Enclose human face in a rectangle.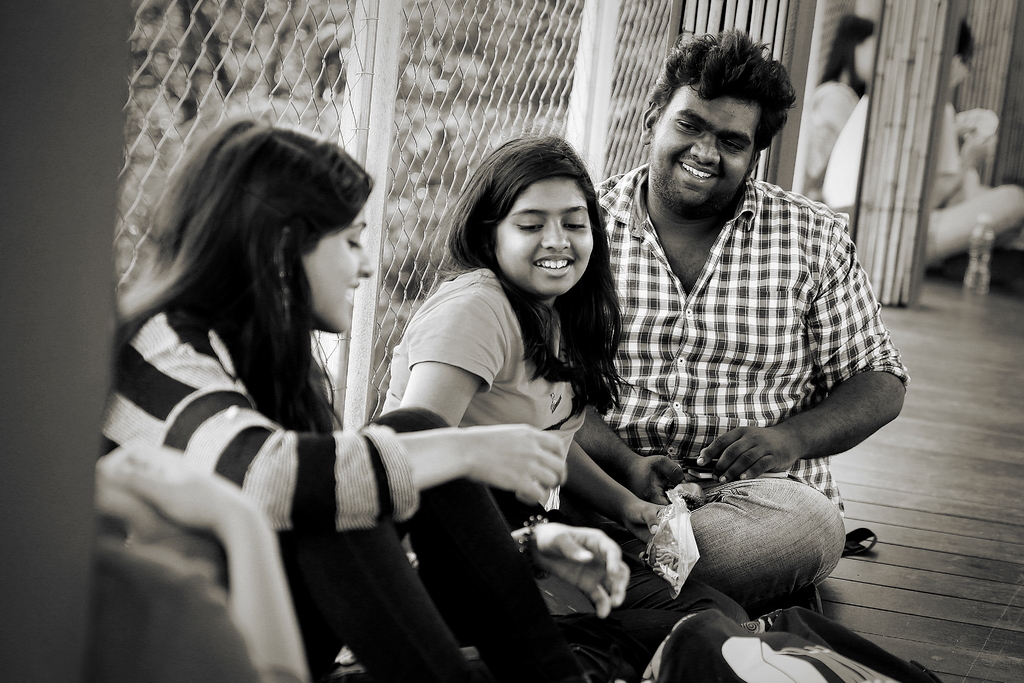
492:175:592:294.
